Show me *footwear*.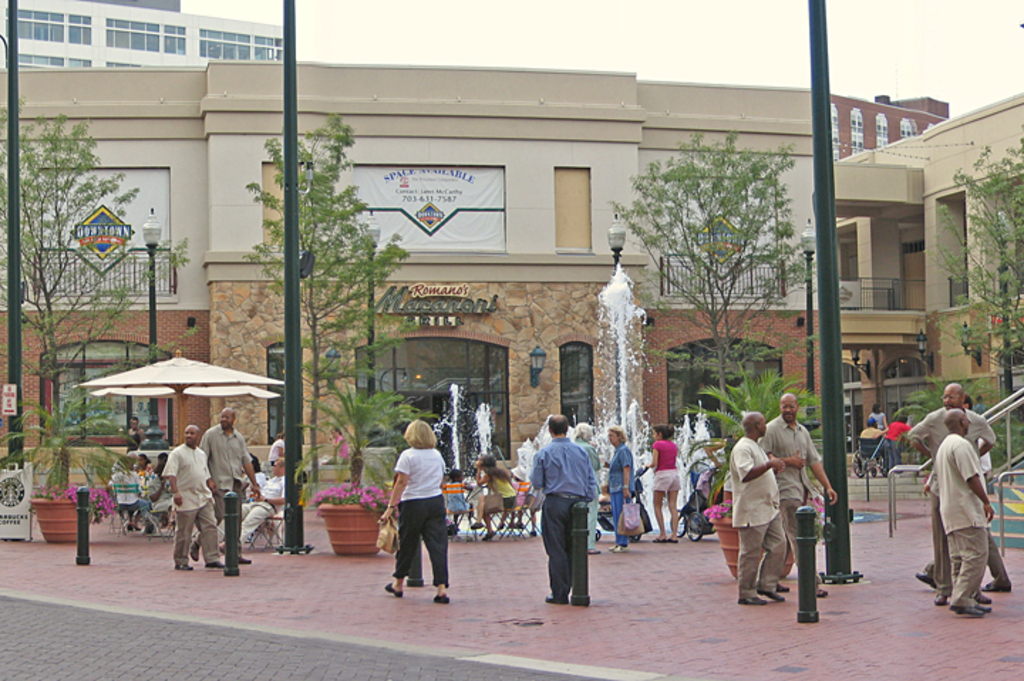
*footwear* is here: [977, 590, 990, 600].
